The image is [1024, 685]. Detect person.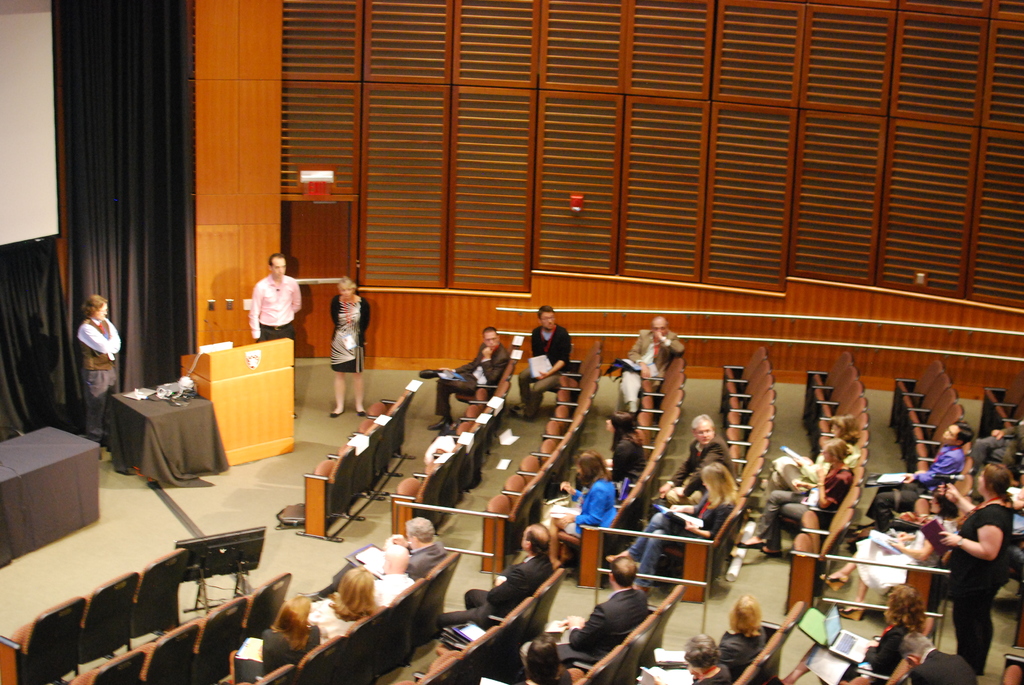
Detection: {"x1": 765, "y1": 407, "x2": 859, "y2": 505}.
